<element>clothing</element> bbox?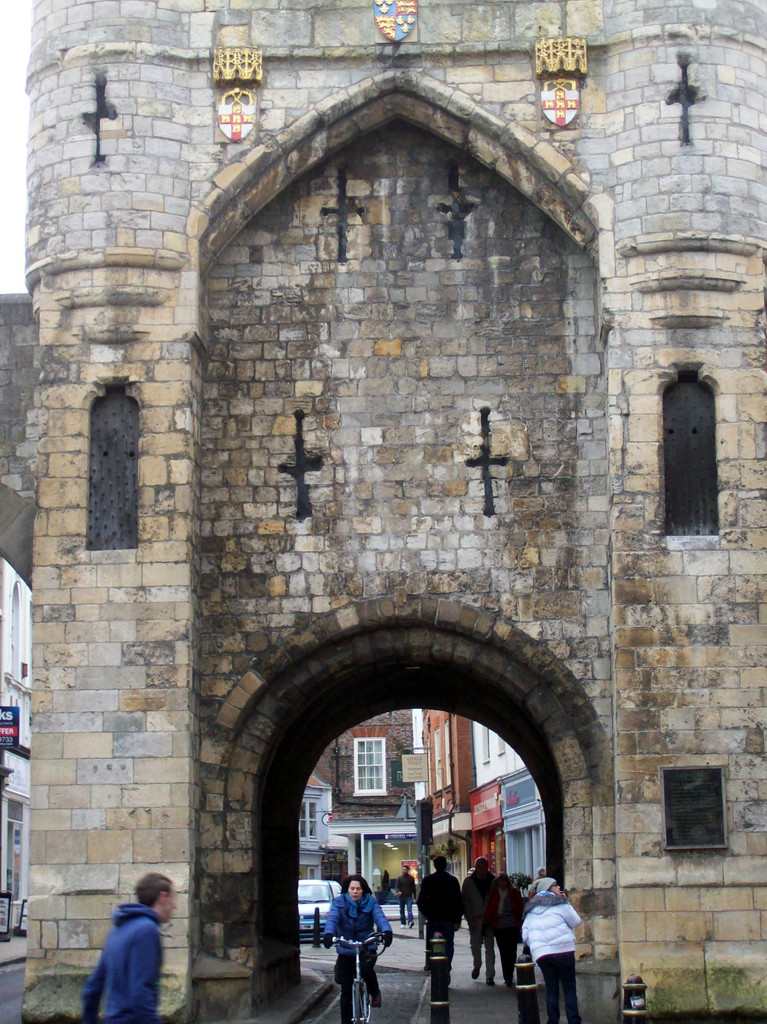
(left=321, top=892, right=387, bottom=1023)
